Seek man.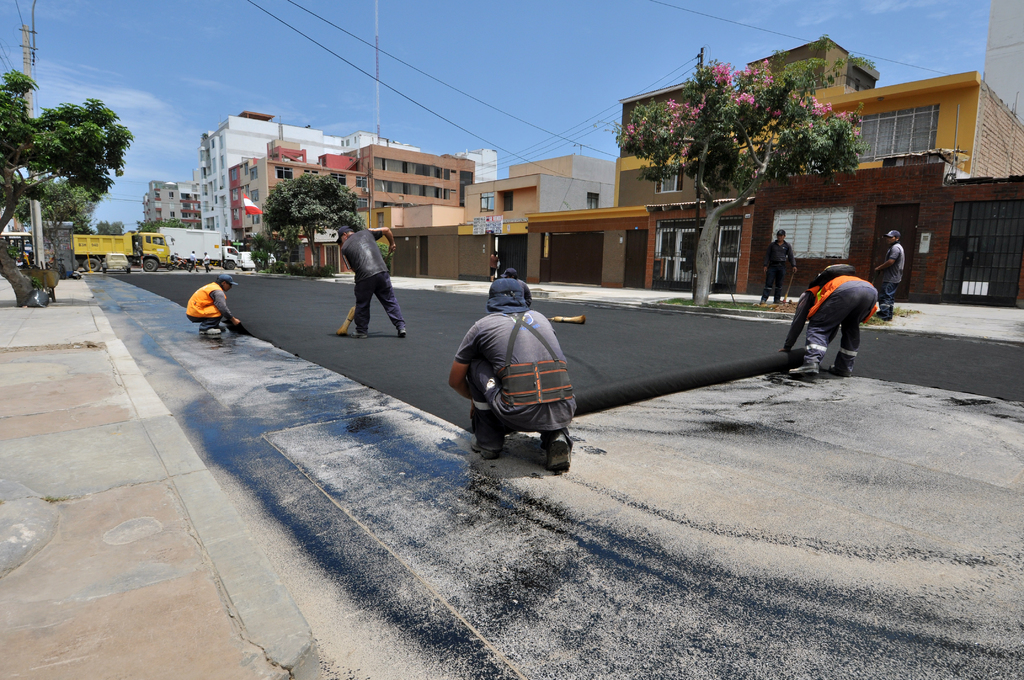
754 229 794 303.
